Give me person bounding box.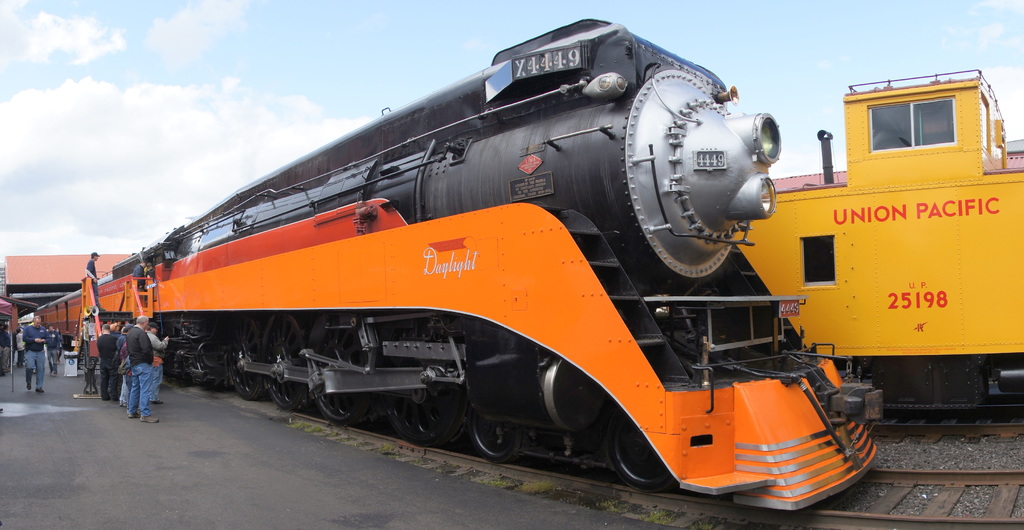
bbox=[126, 315, 159, 422].
